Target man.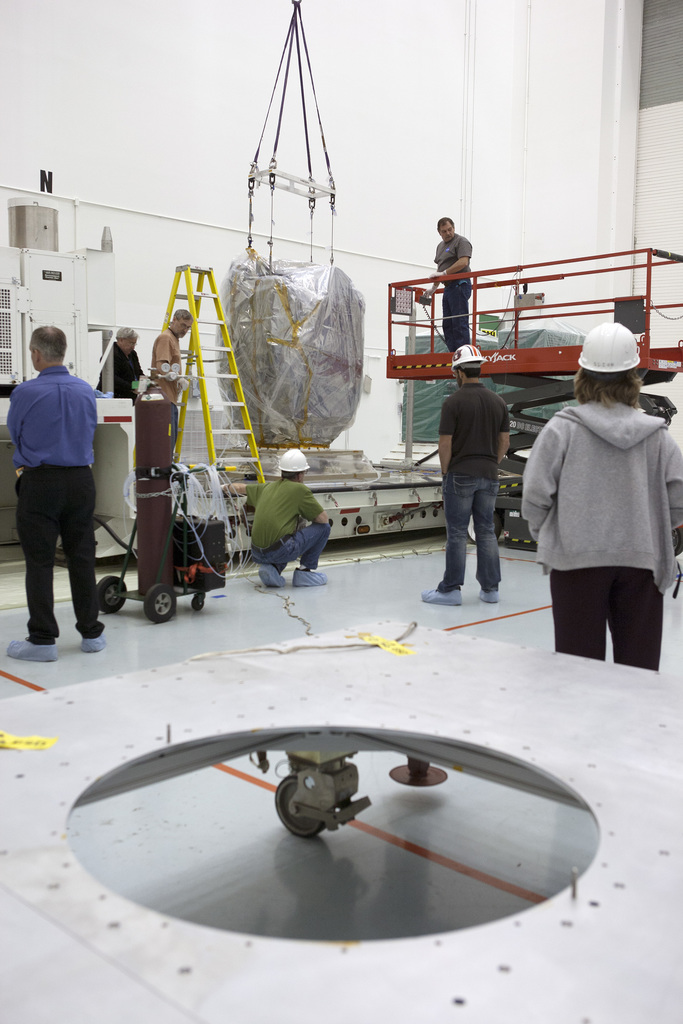
Target region: 422, 340, 514, 612.
